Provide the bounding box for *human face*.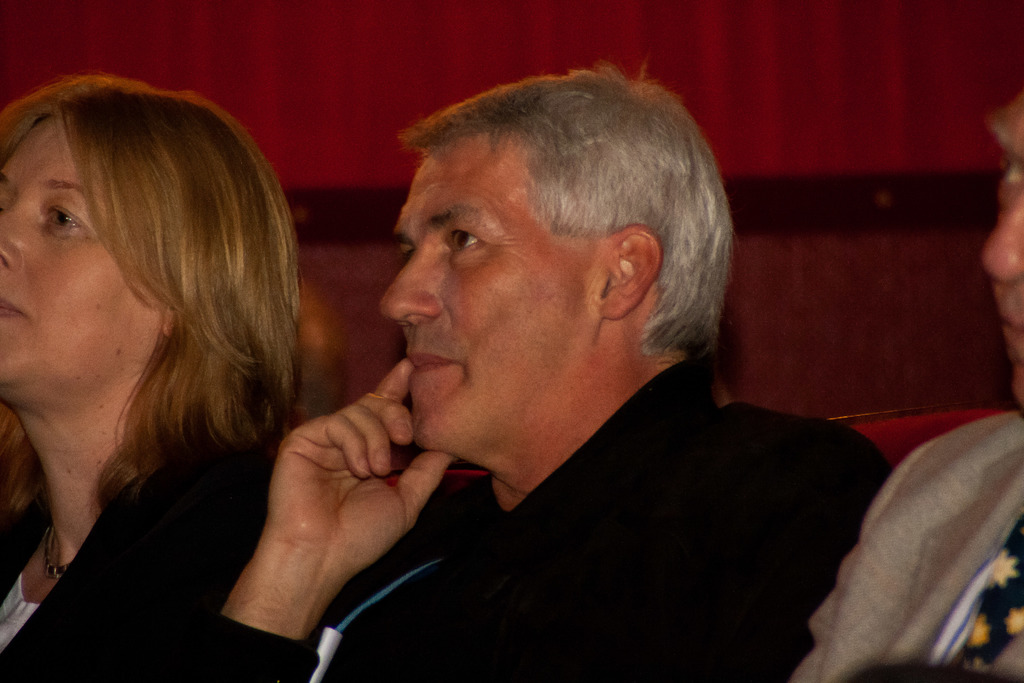
0, 117, 156, 382.
